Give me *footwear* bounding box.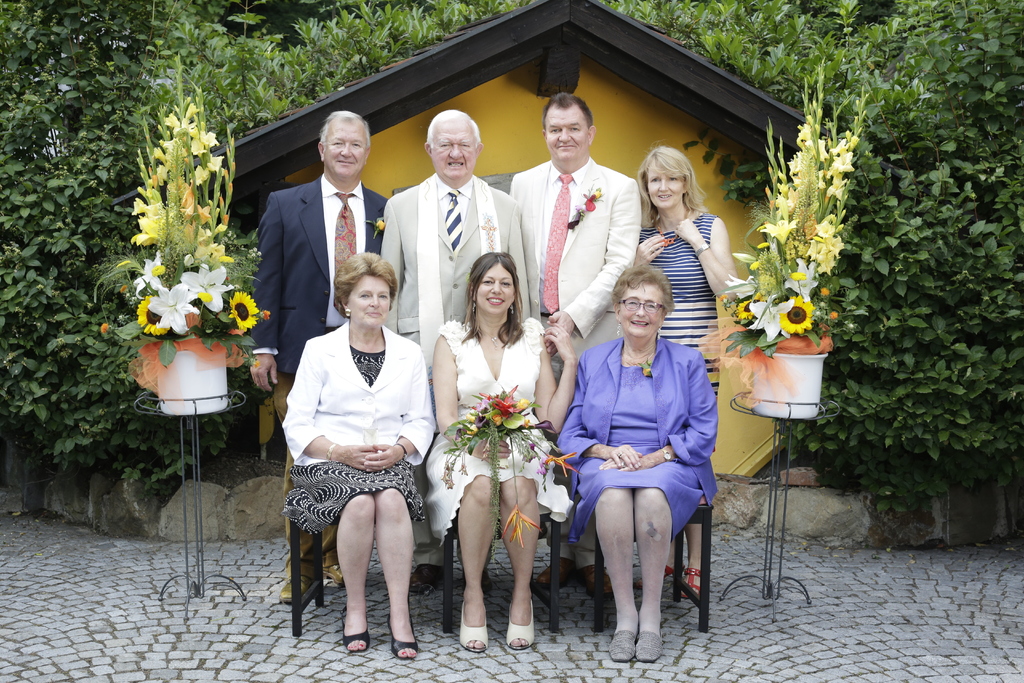
region(462, 568, 492, 593).
